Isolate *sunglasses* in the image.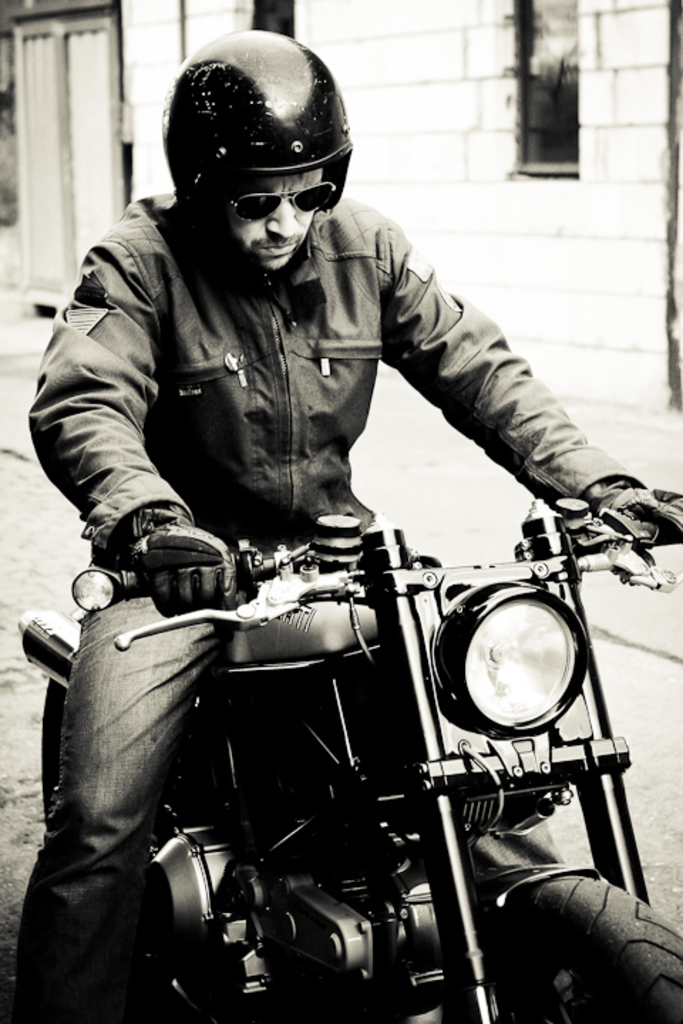
Isolated region: 232:181:340:223.
